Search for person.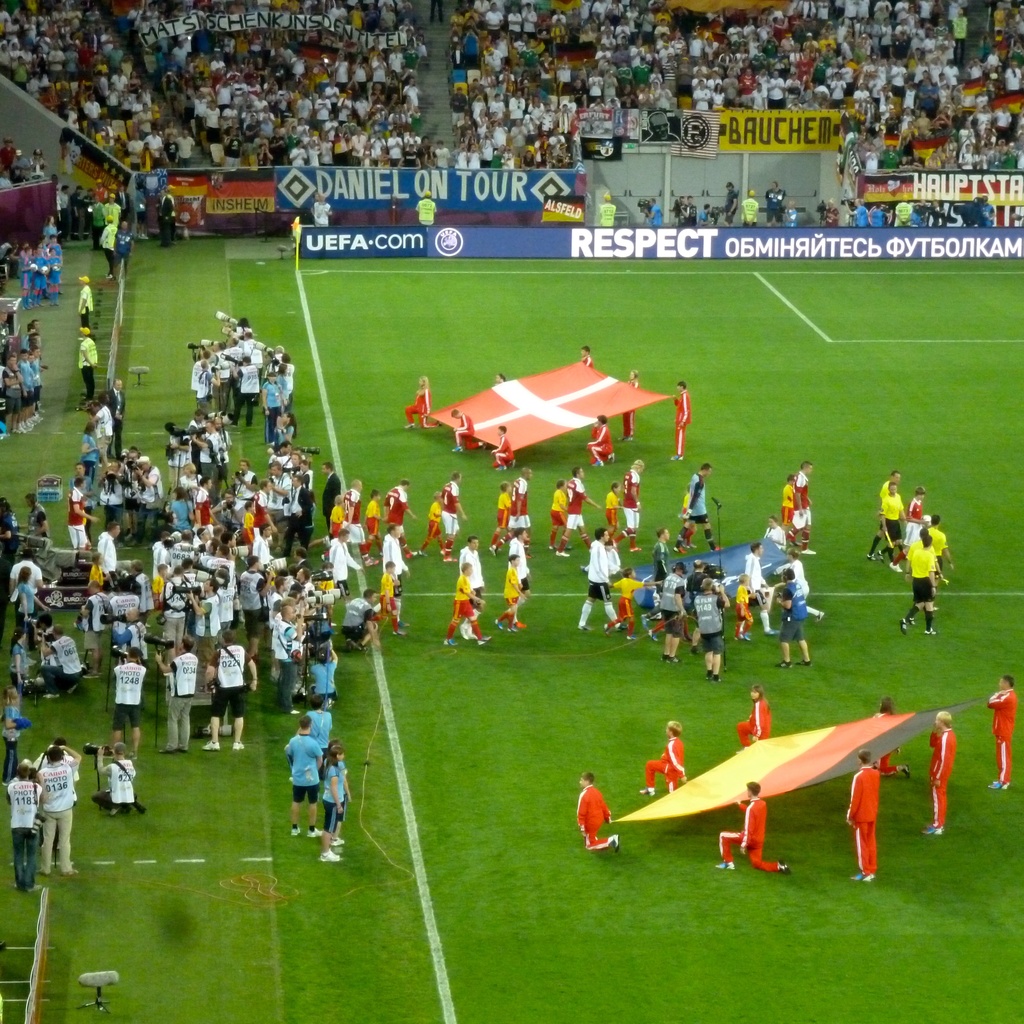
Found at x1=639 y1=715 x2=689 y2=799.
